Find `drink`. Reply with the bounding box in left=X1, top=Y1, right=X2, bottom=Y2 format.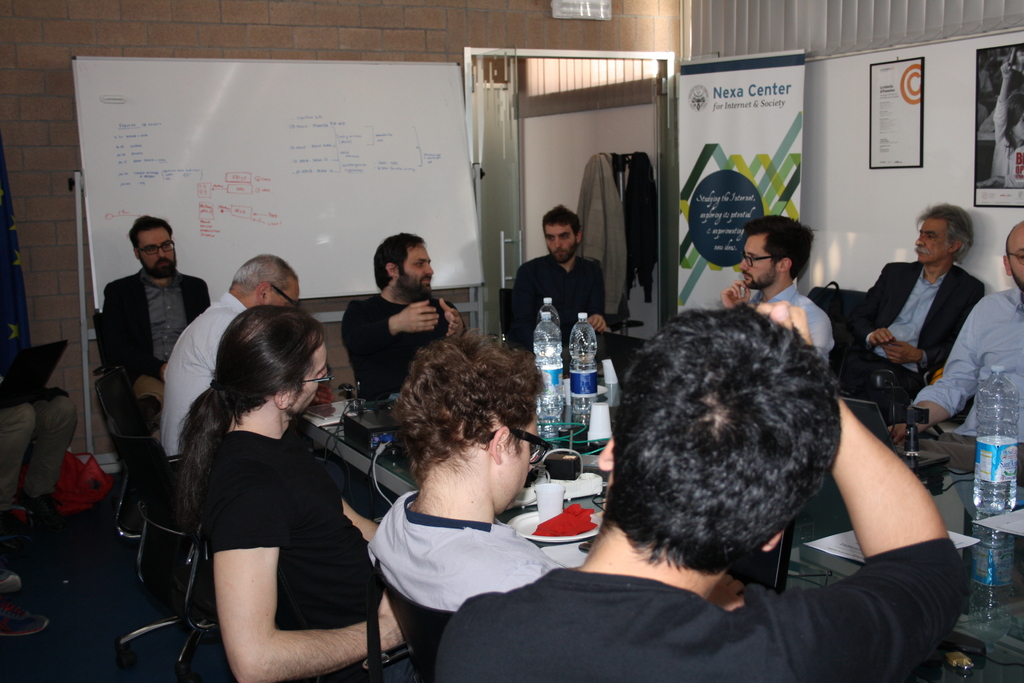
left=531, top=308, right=563, bottom=421.
